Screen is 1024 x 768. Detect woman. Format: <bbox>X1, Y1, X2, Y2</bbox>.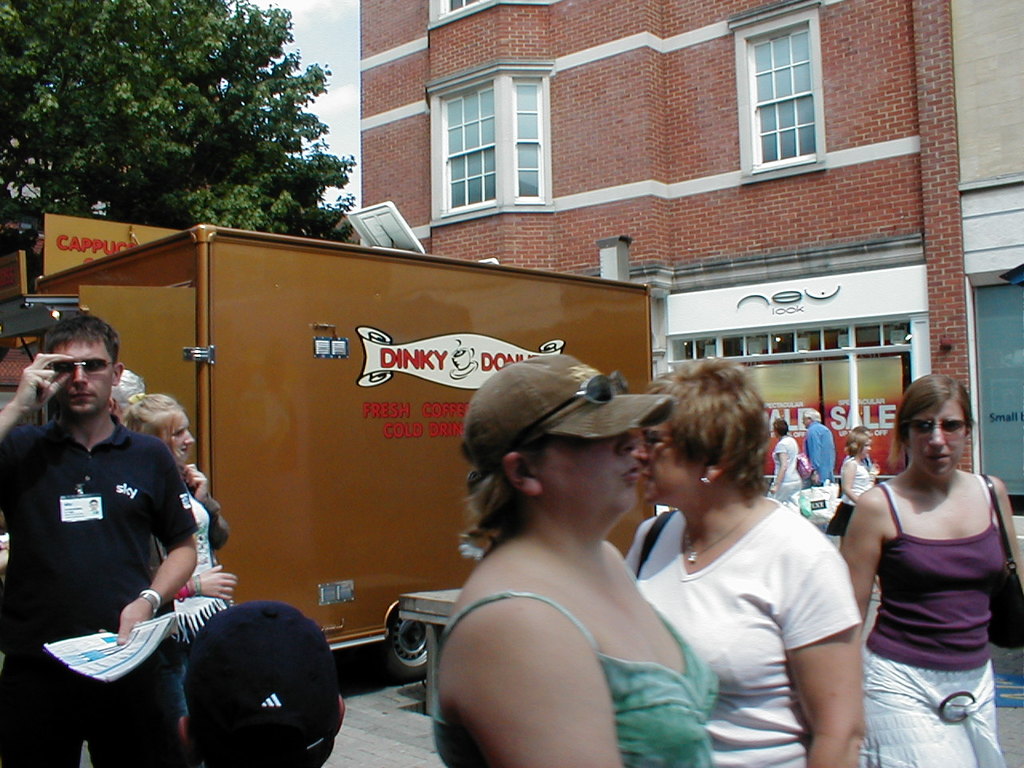
<bbox>421, 352, 725, 767</bbox>.
